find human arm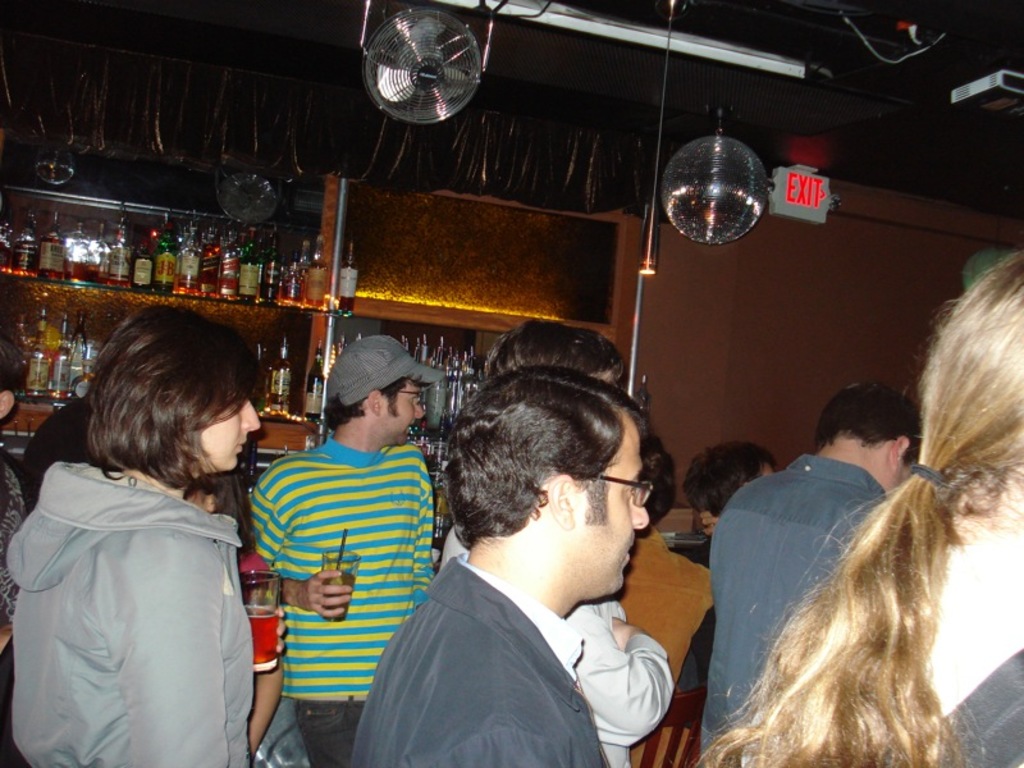
<region>108, 532, 241, 764</region>
